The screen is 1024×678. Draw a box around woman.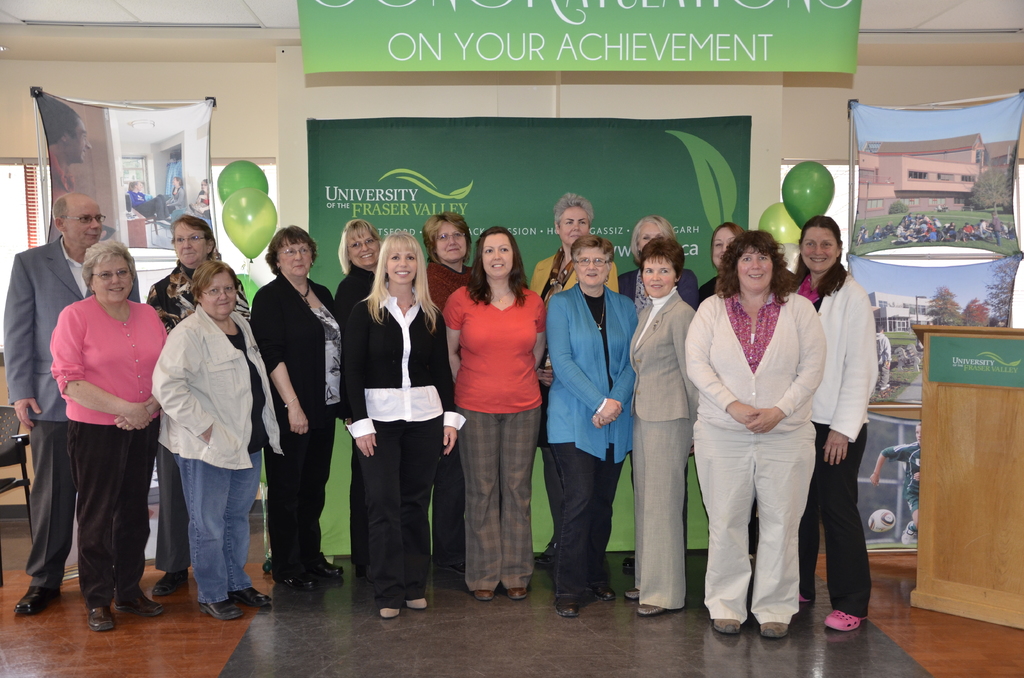
region(342, 231, 466, 617).
